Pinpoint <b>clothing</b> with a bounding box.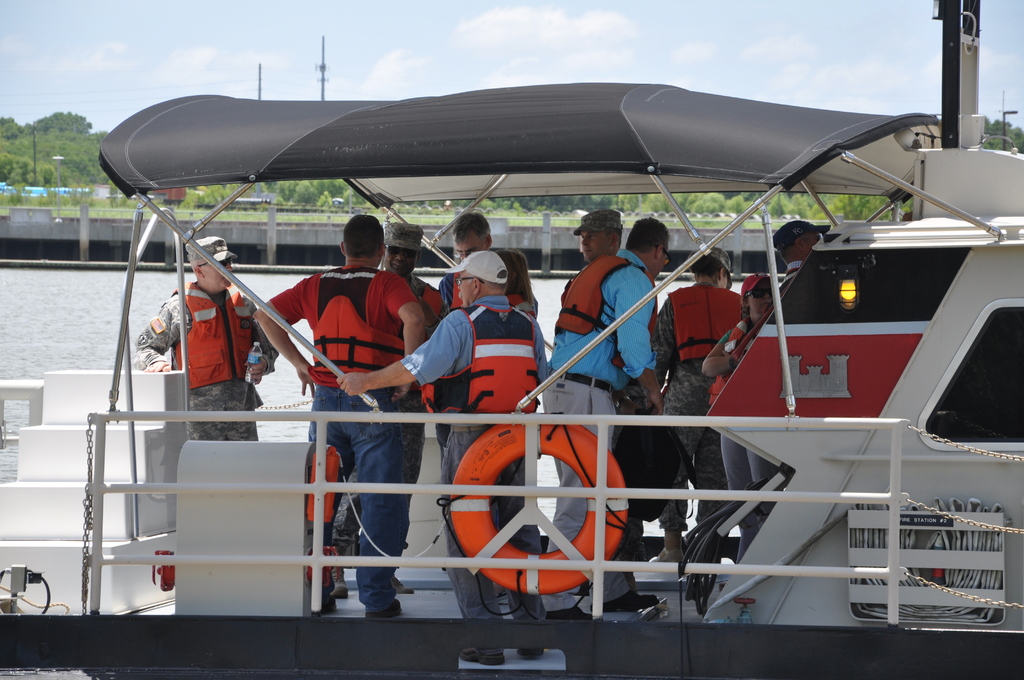
detection(408, 284, 554, 601).
